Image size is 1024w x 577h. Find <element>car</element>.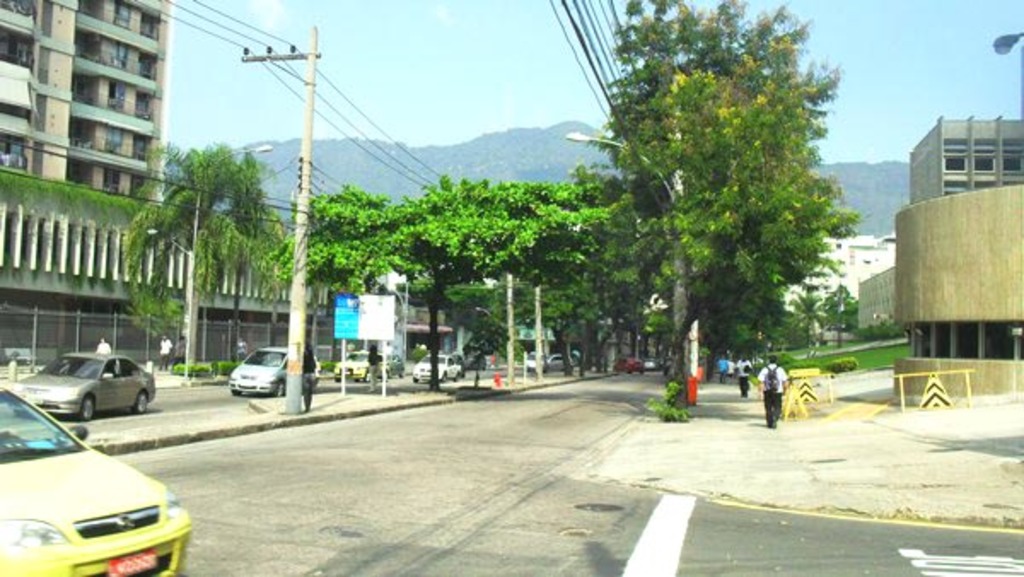
x1=340 y1=355 x2=375 y2=377.
